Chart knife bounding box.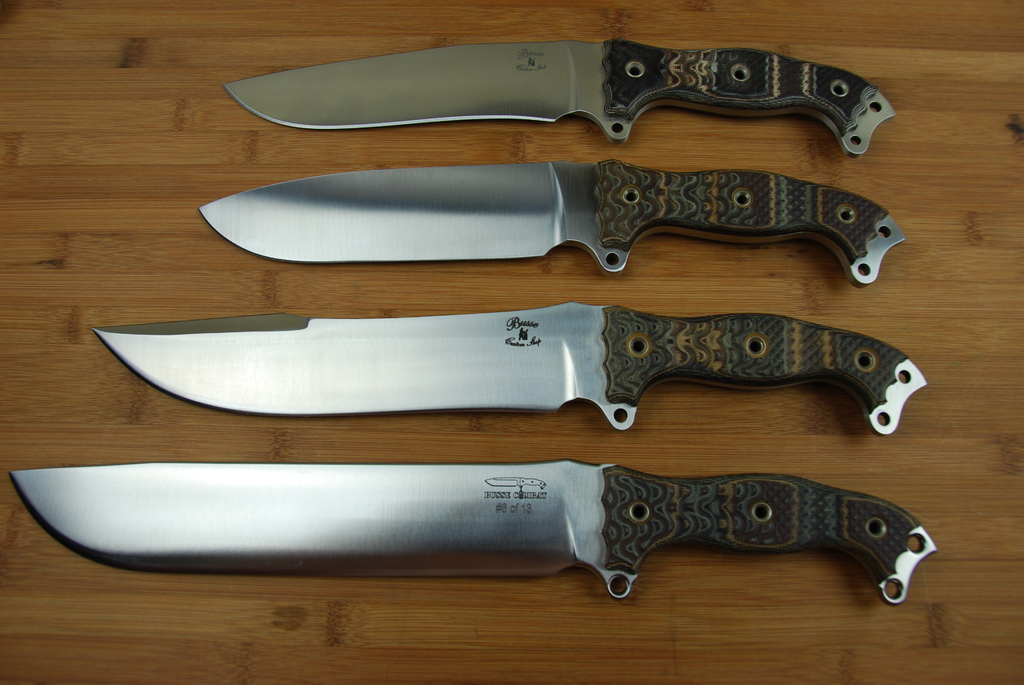
Charted: crop(92, 295, 931, 439).
